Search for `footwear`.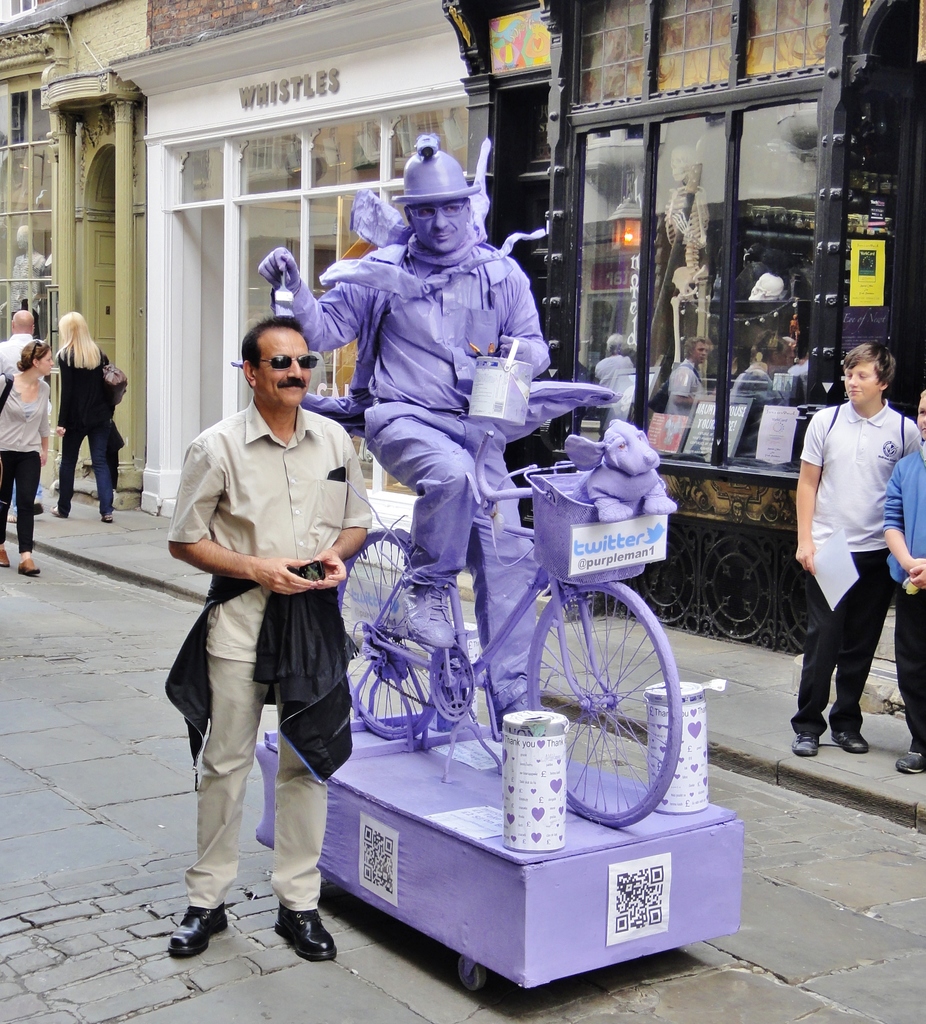
Found at detection(897, 749, 925, 777).
